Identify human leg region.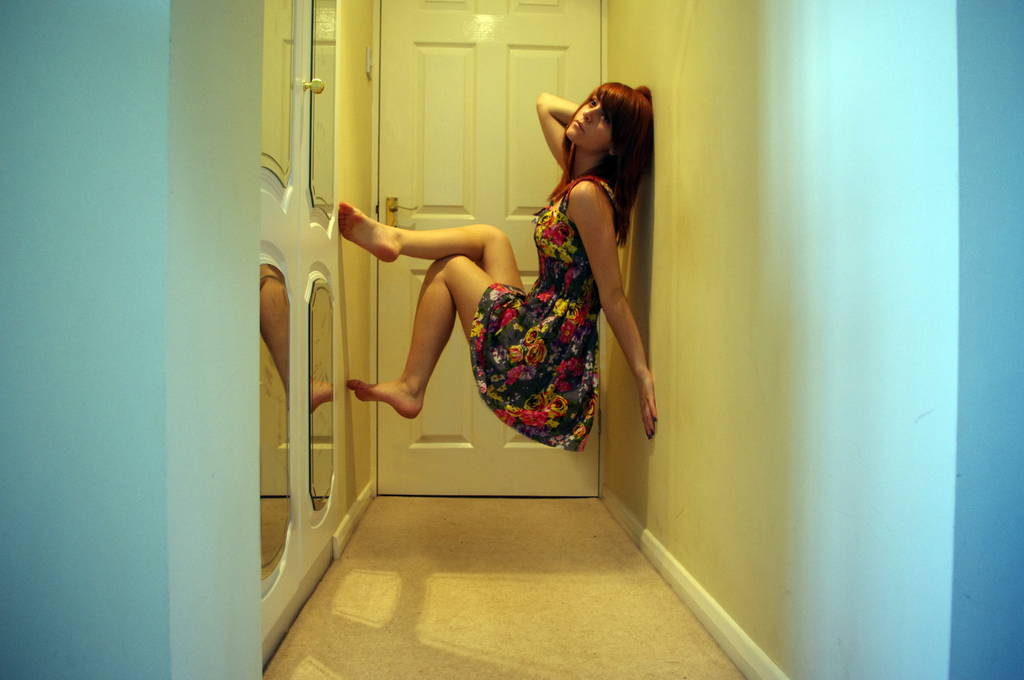
Region: 341 203 525 289.
